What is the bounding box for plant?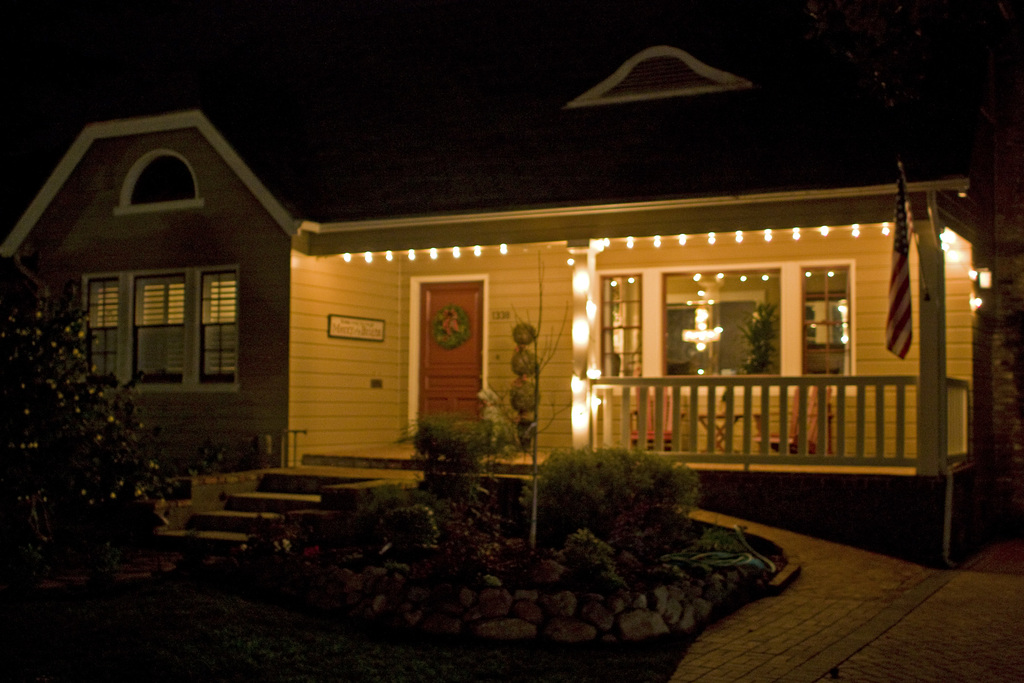
417 542 501 602.
